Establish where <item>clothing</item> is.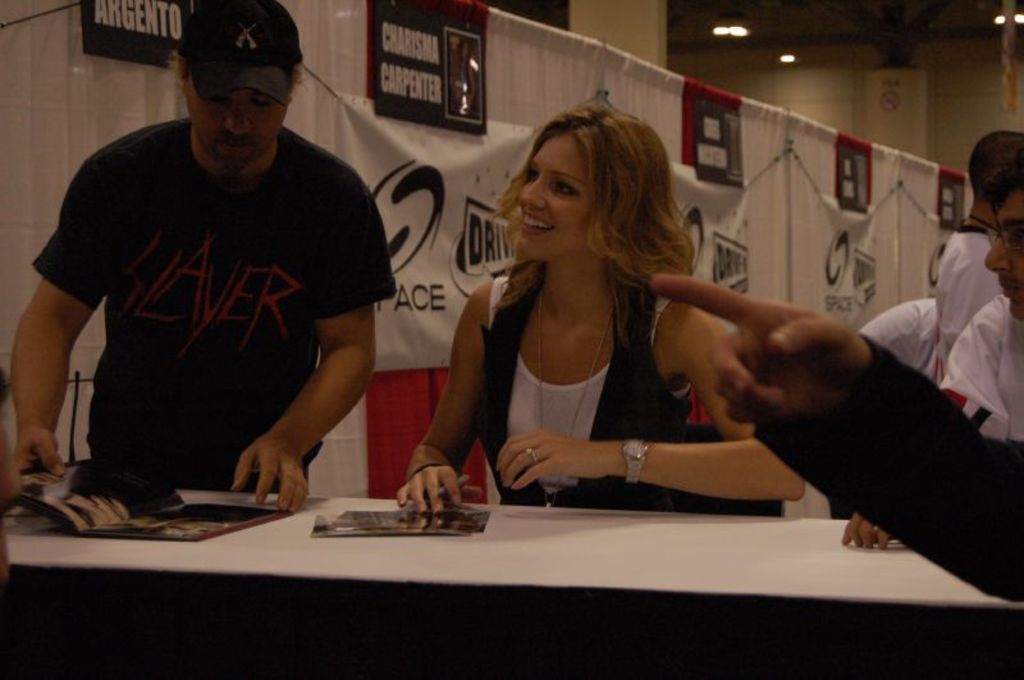
Established at x1=480 y1=277 x2=696 y2=511.
